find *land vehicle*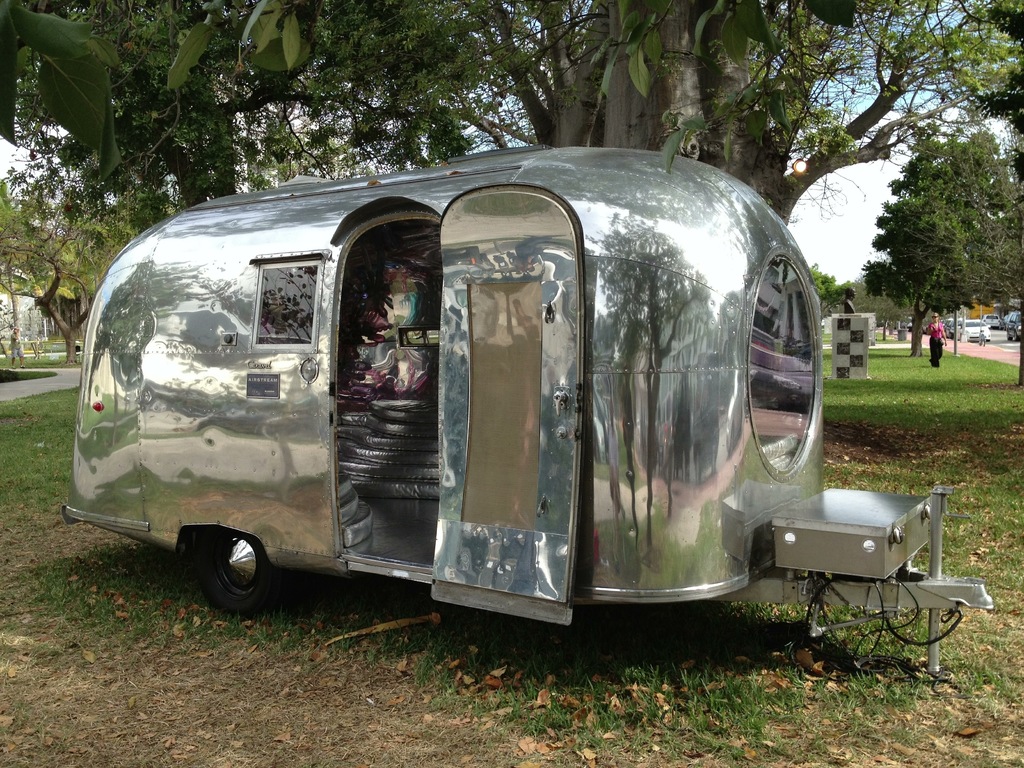
bbox(961, 321, 983, 344)
